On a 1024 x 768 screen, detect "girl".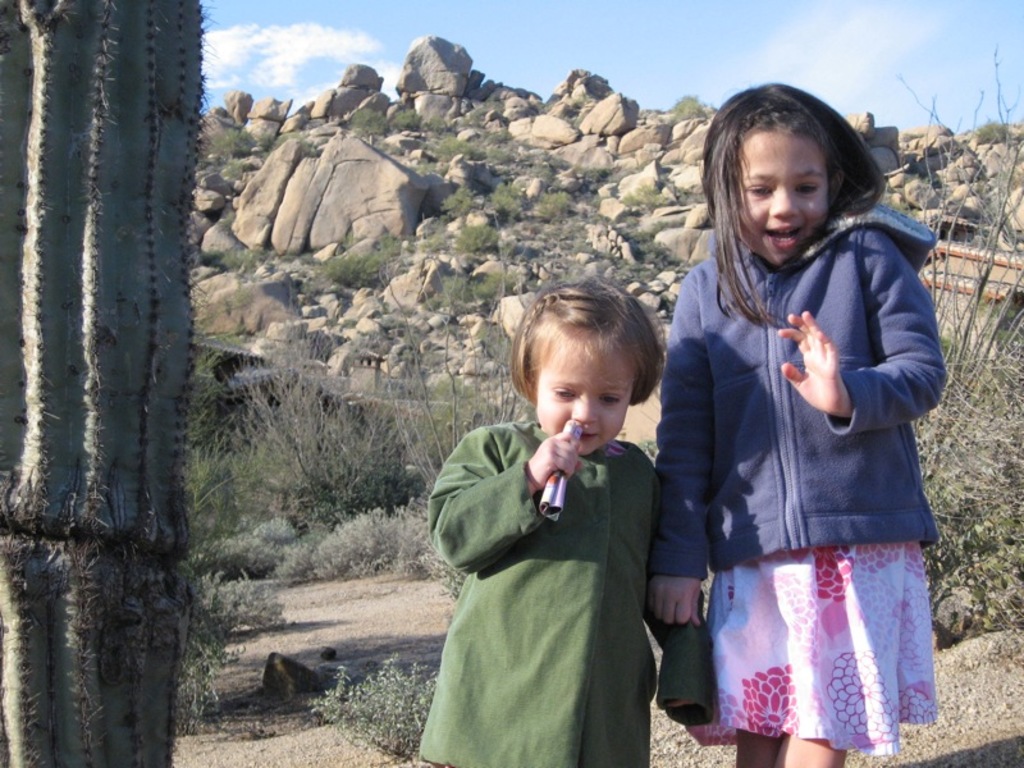
<region>417, 279, 714, 767</region>.
